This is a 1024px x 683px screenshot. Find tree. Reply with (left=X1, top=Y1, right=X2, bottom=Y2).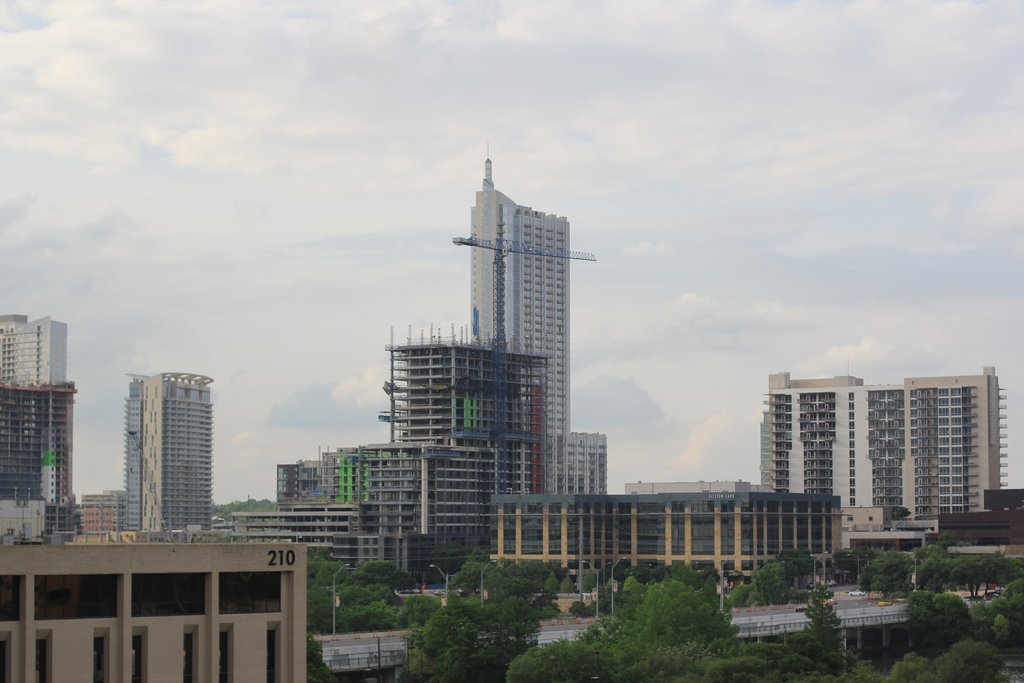
(left=737, top=638, right=799, bottom=682).
